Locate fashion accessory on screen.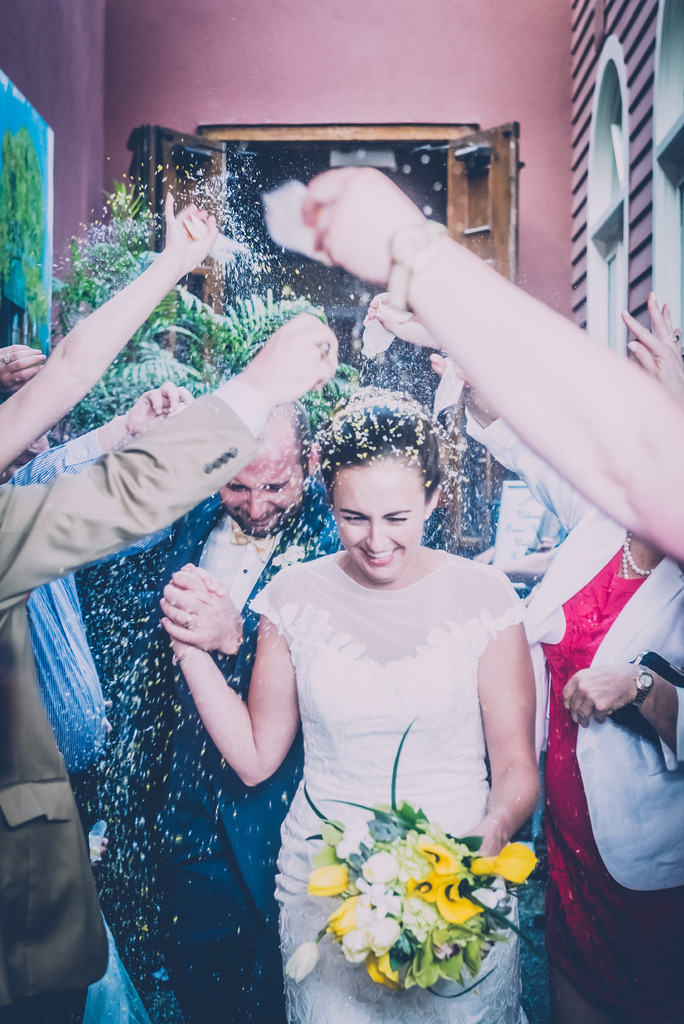
On screen at left=384, top=220, right=450, bottom=312.
